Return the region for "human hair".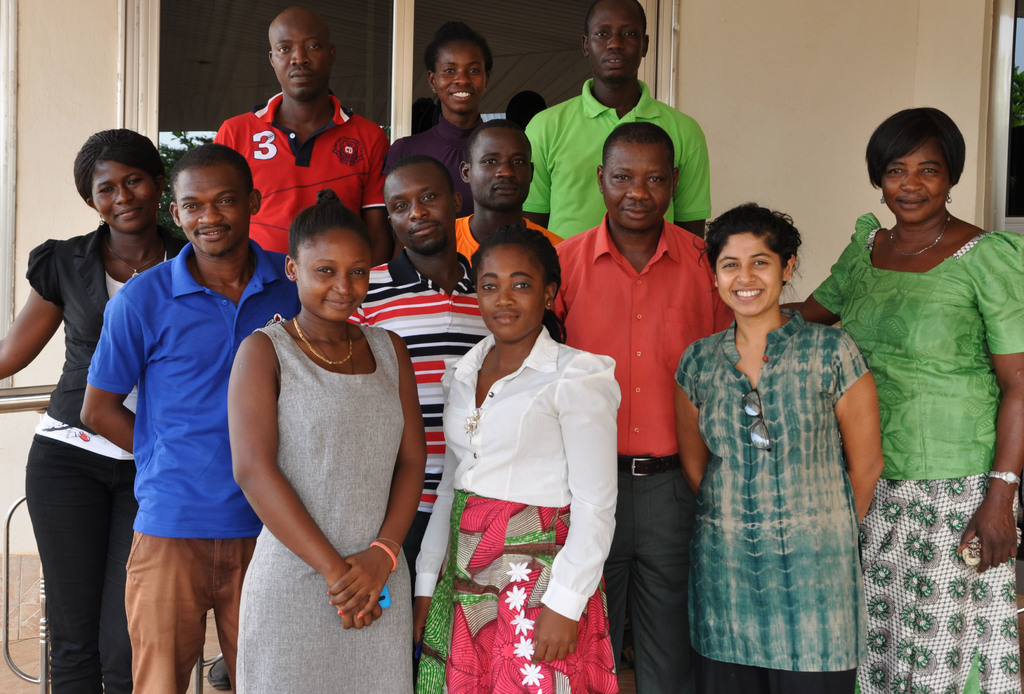
(left=389, top=159, right=454, bottom=197).
